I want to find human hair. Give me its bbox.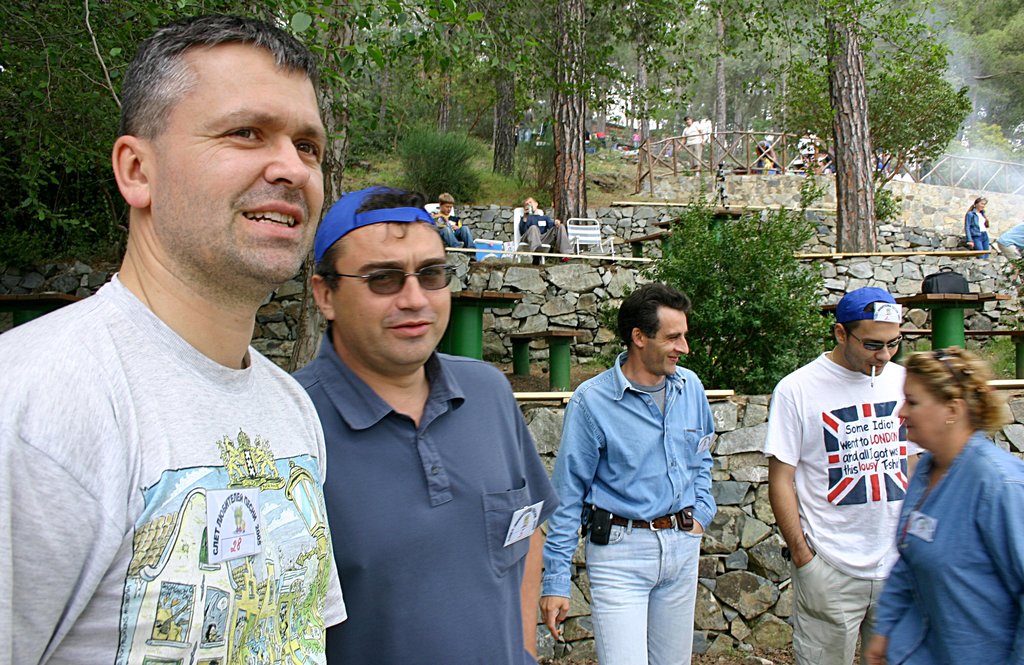
<bbox>113, 6, 307, 150</bbox>.
